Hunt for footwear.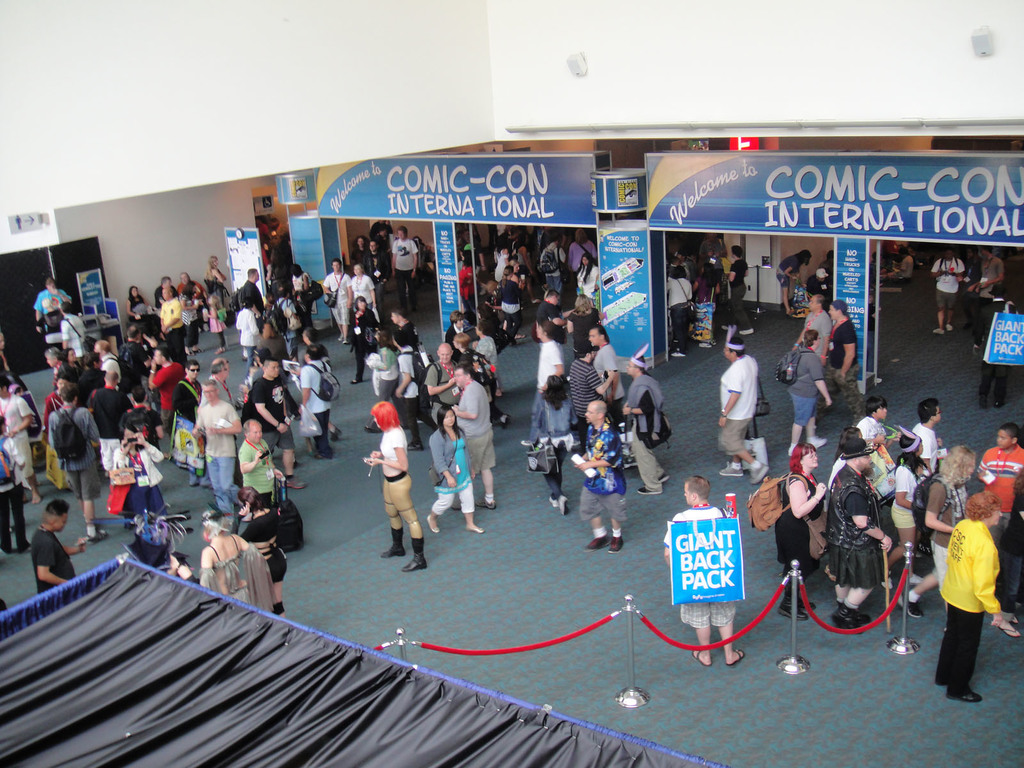
Hunted down at box=[344, 342, 351, 344].
